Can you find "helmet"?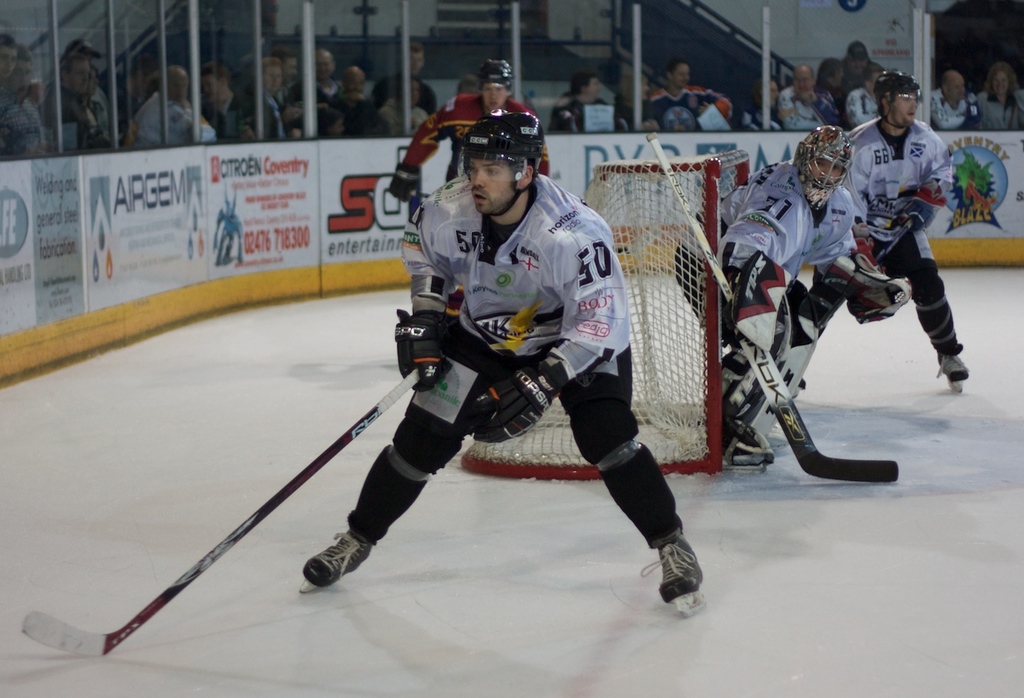
Yes, bounding box: [451, 110, 541, 207].
